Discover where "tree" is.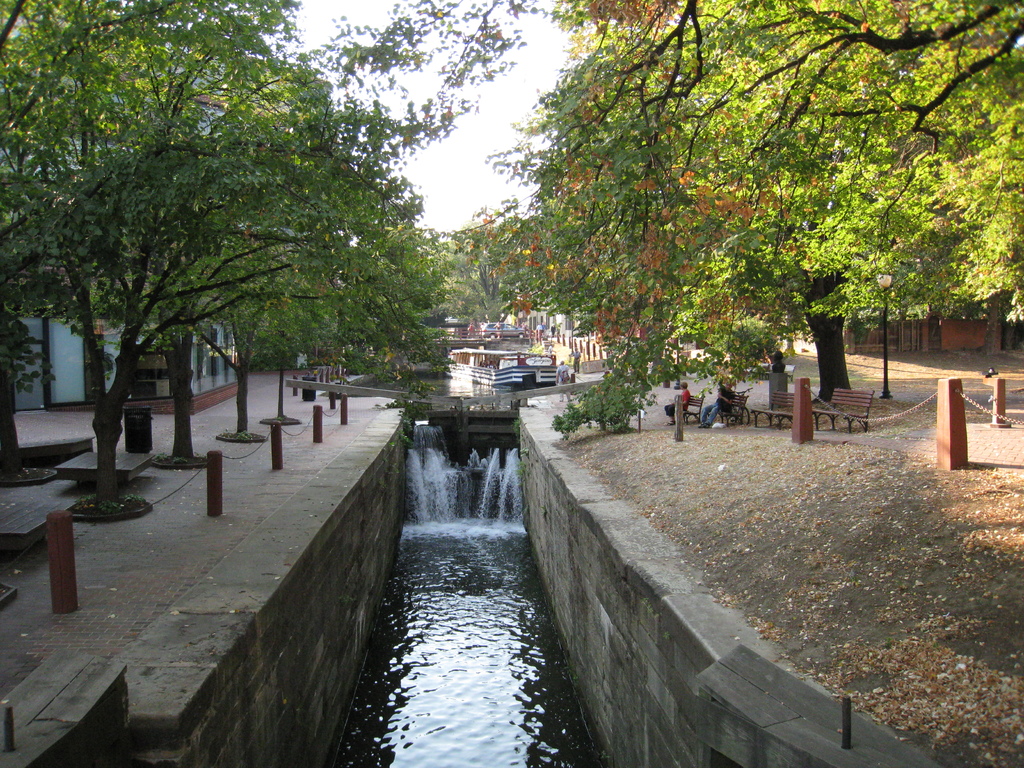
Discovered at {"left": 2, "top": 6, "right": 350, "bottom": 478}.
